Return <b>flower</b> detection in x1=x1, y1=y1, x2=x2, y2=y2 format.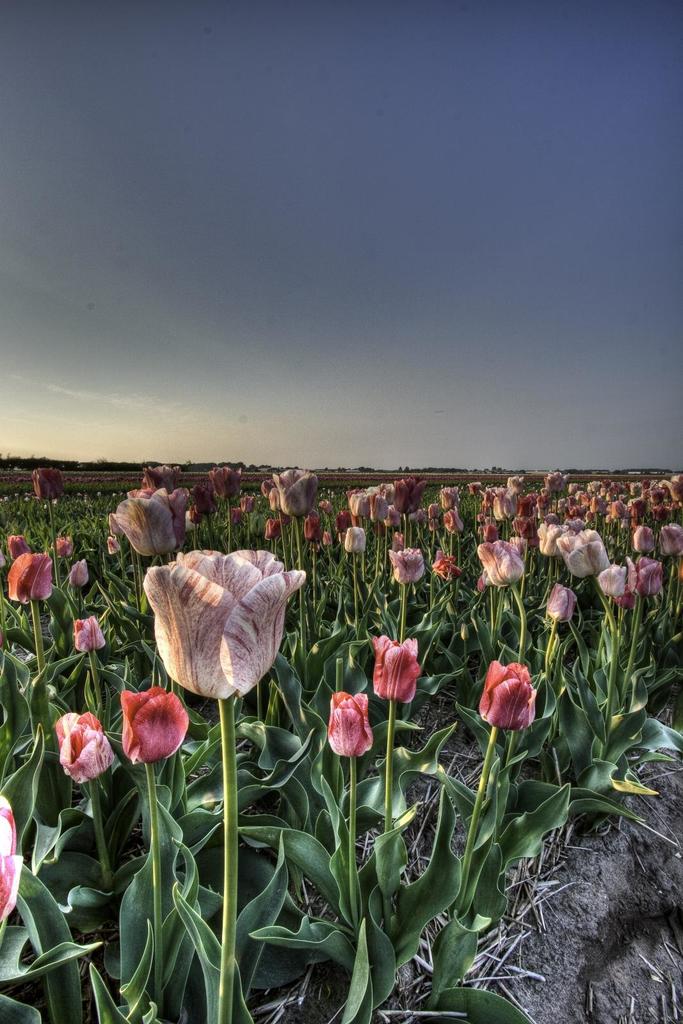
x1=261, y1=518, x2=281, y2=540.
